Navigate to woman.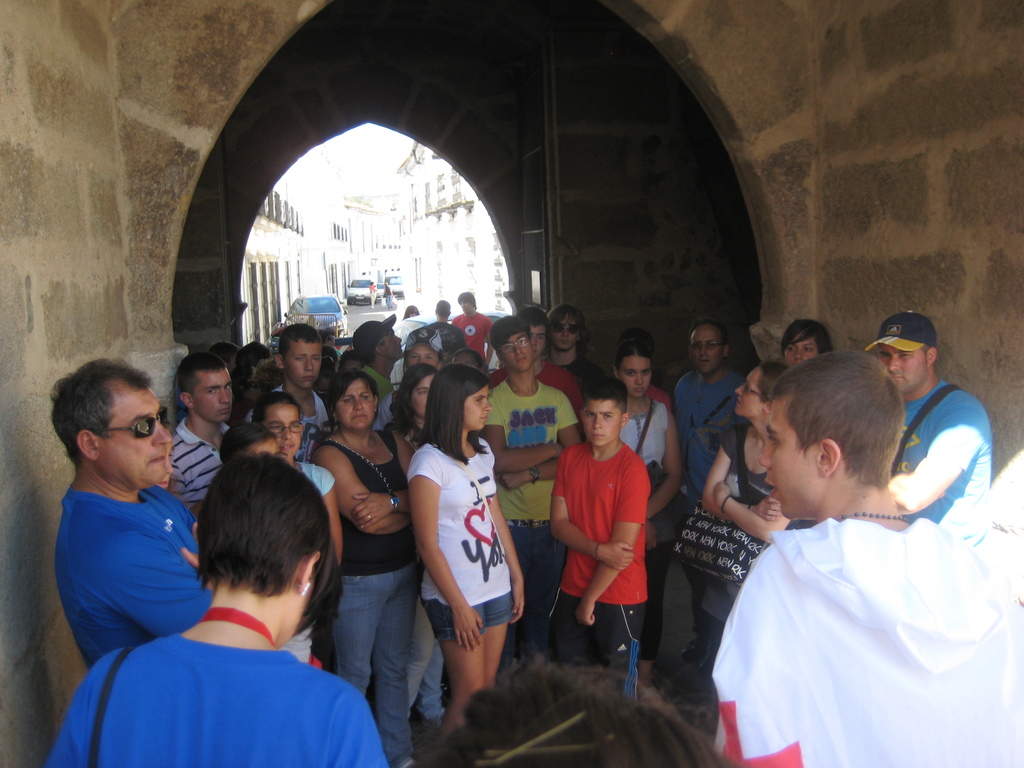
Navigation target: bbox(700, 360, 815, 659).
